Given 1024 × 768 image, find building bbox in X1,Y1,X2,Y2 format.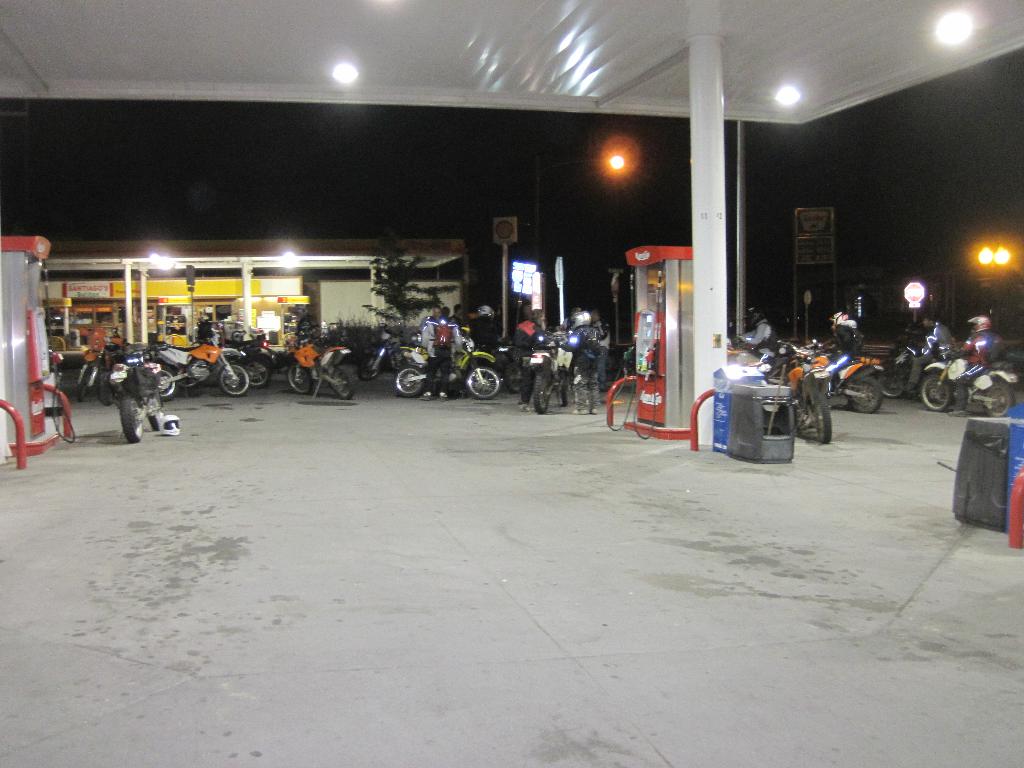
47,237,472,384.
